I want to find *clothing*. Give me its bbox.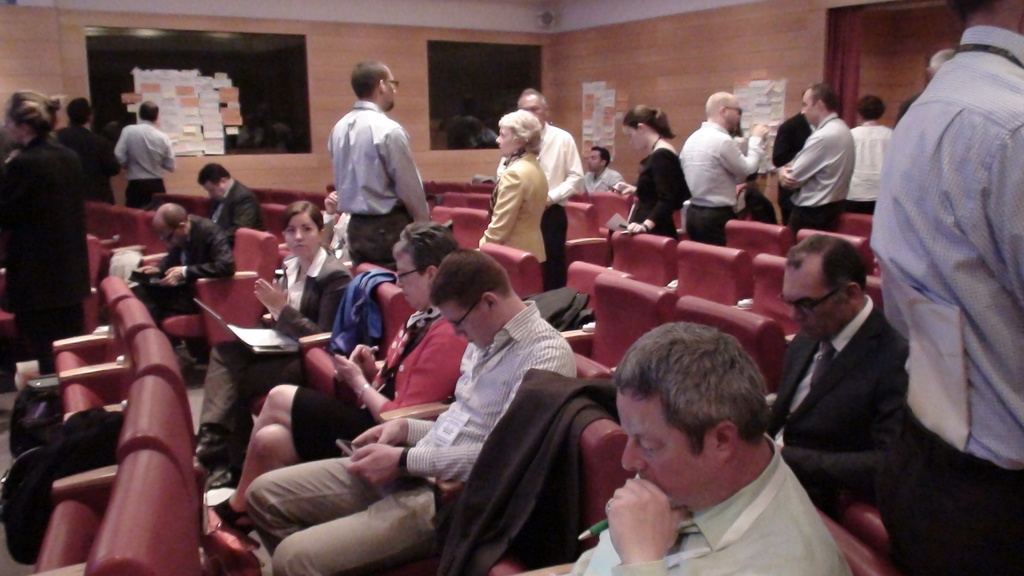
[left=0, top=132, right=85, bottom=362].
